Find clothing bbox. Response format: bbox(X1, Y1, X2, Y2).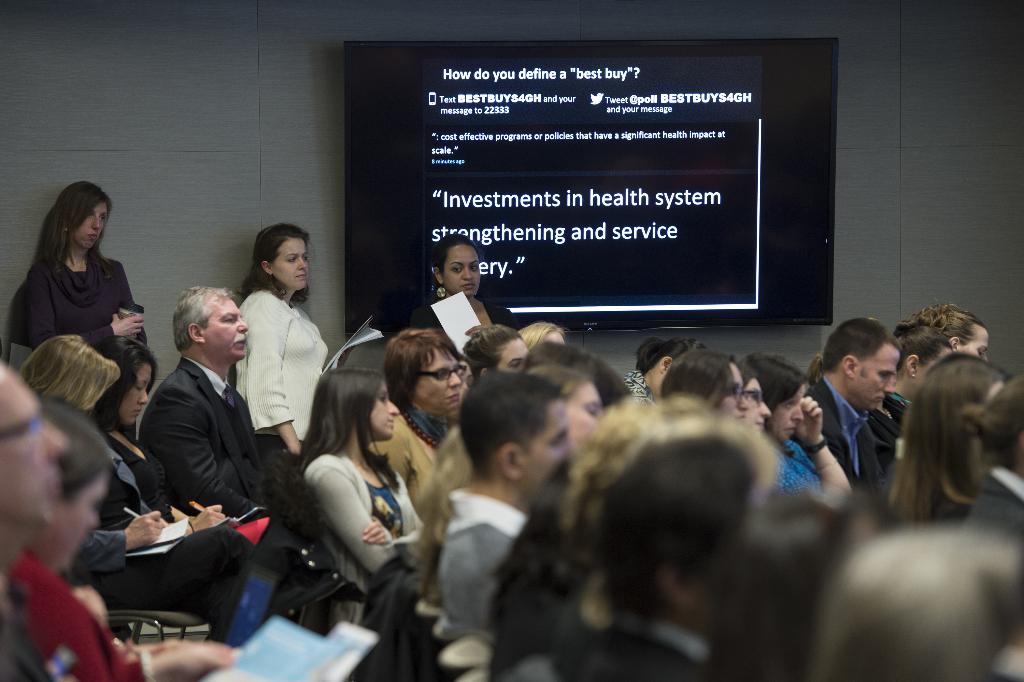
bbox(623, 364, 655, 410).
